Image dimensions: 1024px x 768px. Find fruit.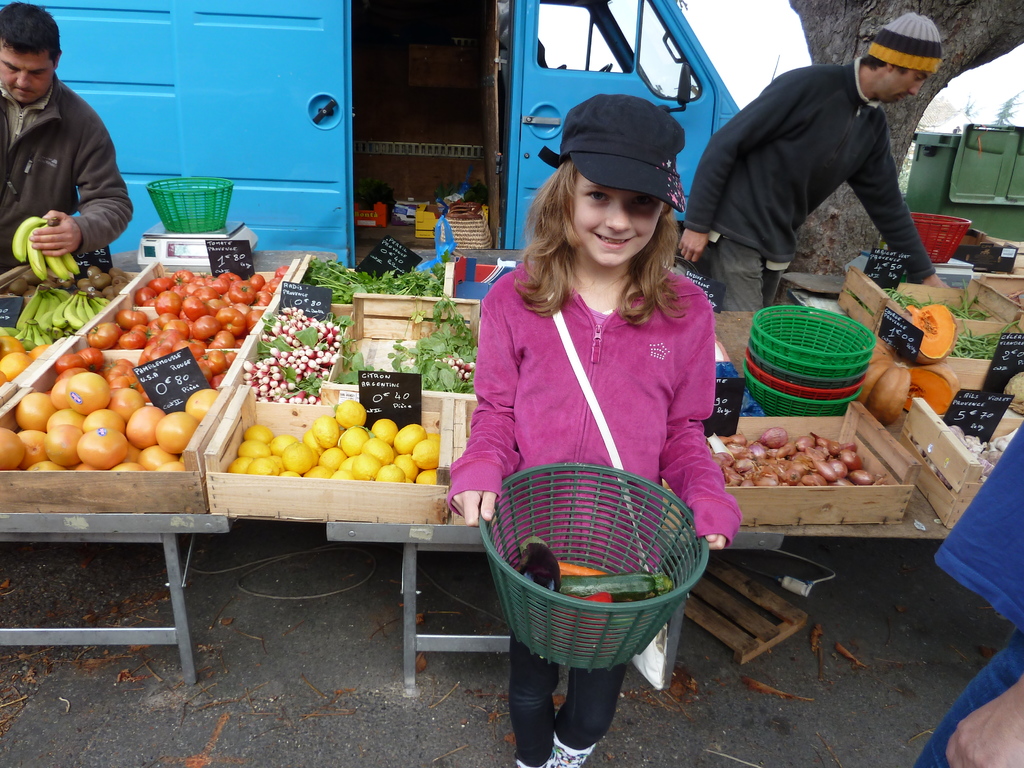
box(15, 214, 85, 279).
